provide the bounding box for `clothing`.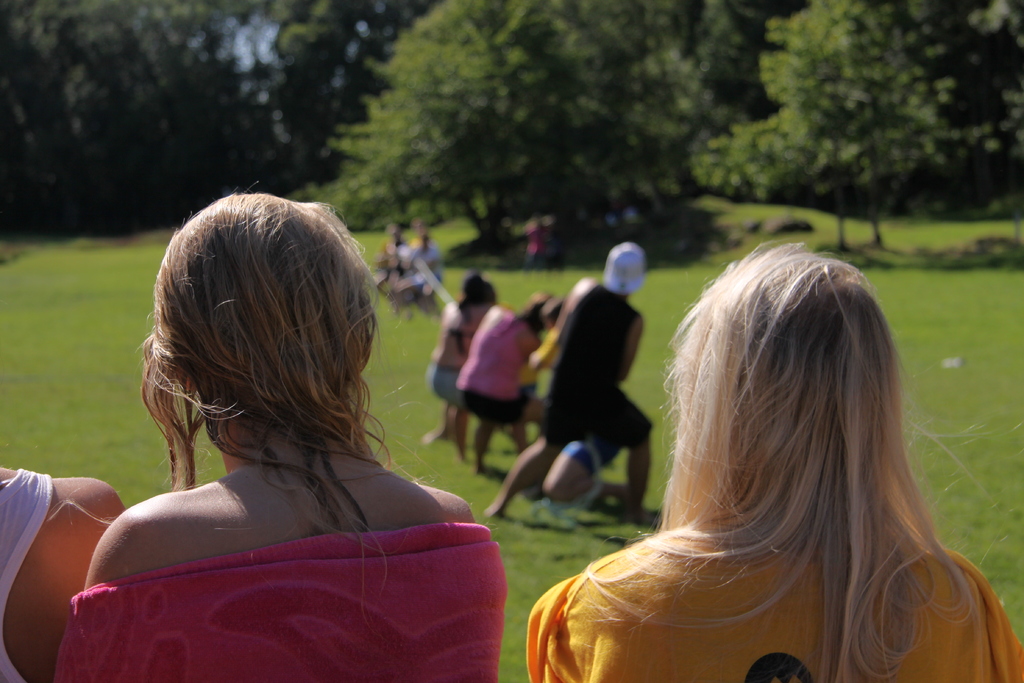
0 466 54 682.
